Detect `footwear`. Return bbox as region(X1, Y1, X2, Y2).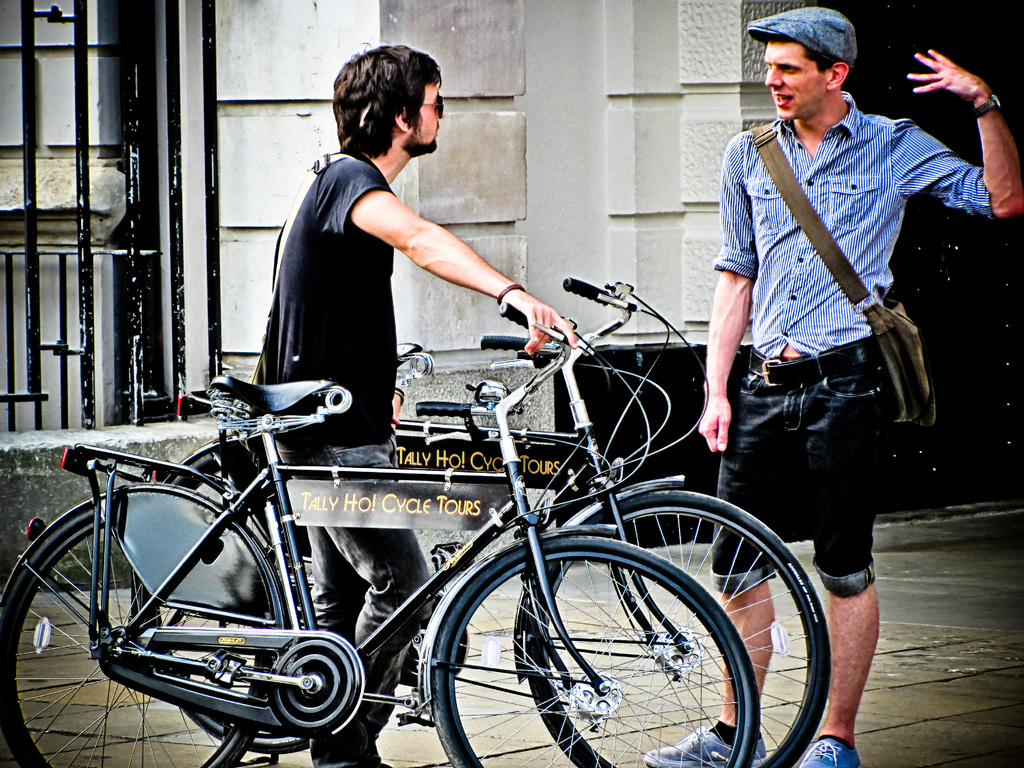
region(799, 735, 860, 767).
